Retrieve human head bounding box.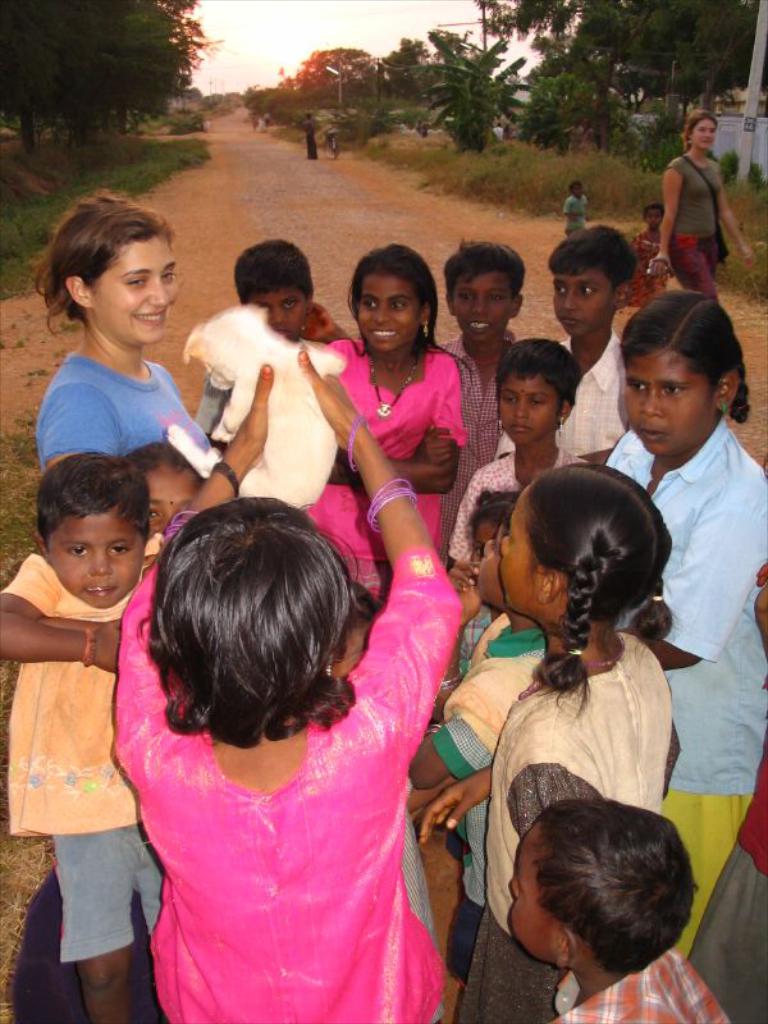
Bounding box: 27:453:170:611.
